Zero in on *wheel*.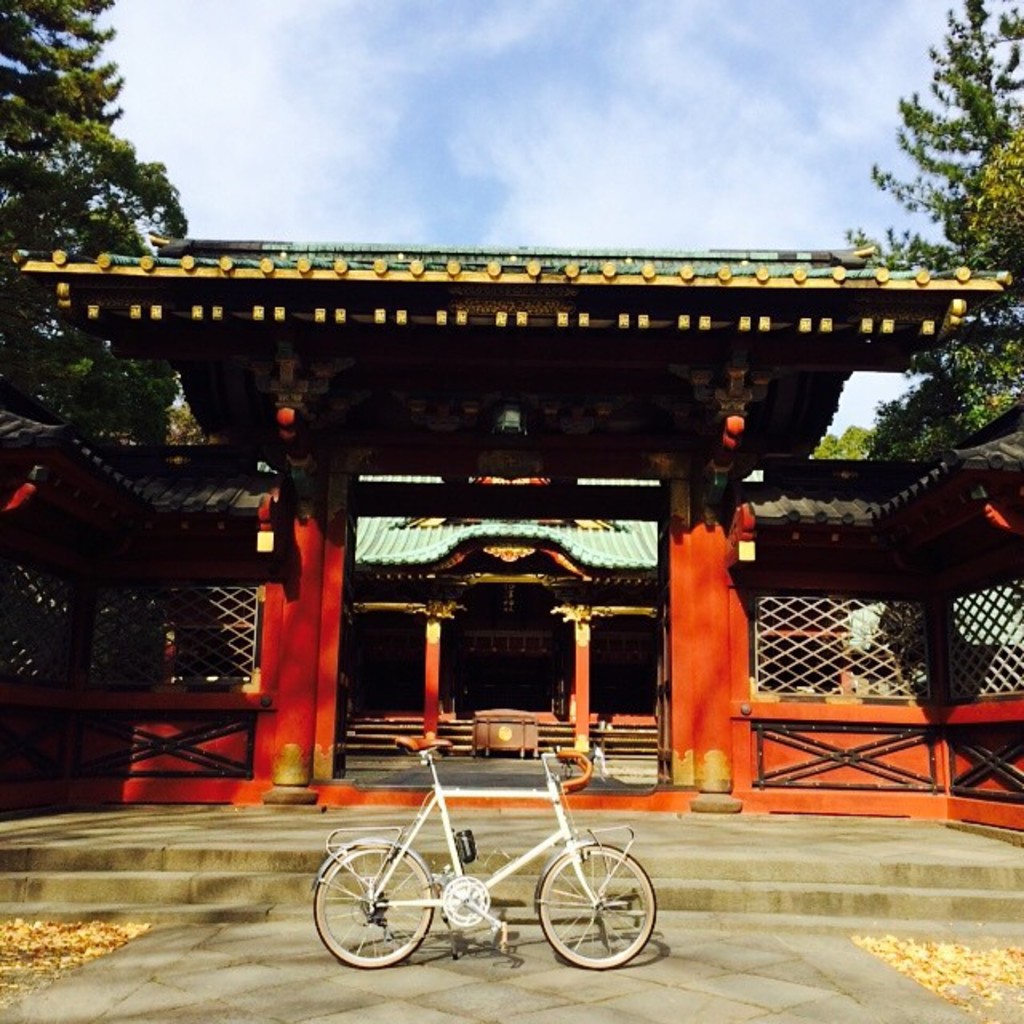
Zeroed in: region(533, 845, 651, 971).
